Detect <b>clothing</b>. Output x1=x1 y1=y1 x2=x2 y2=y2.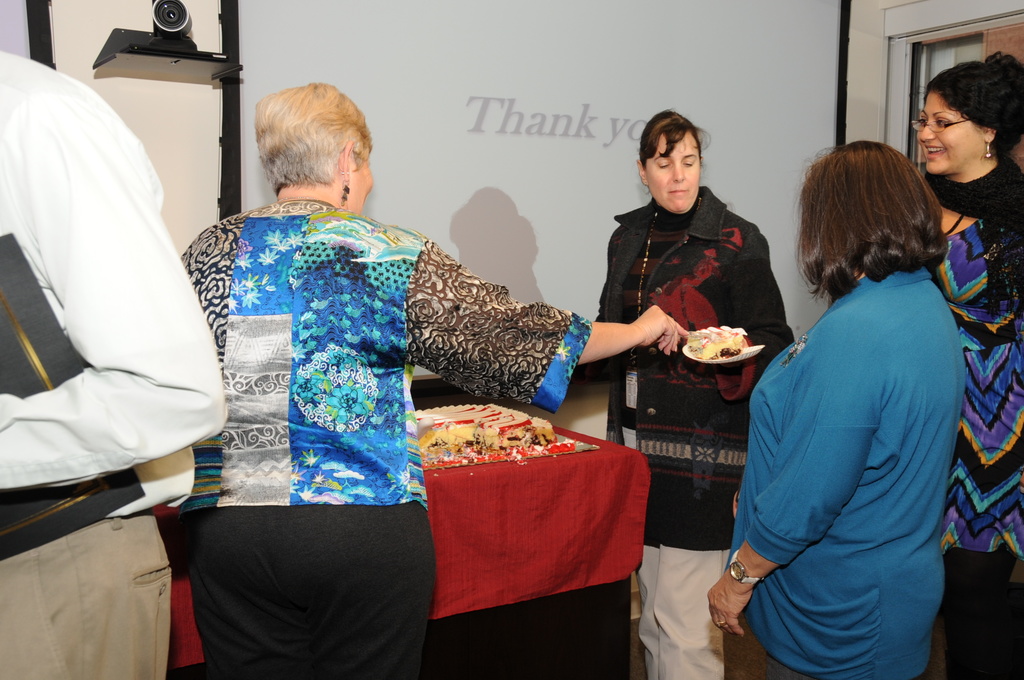
x1=178 y1=156 x2=461 y2=679.
